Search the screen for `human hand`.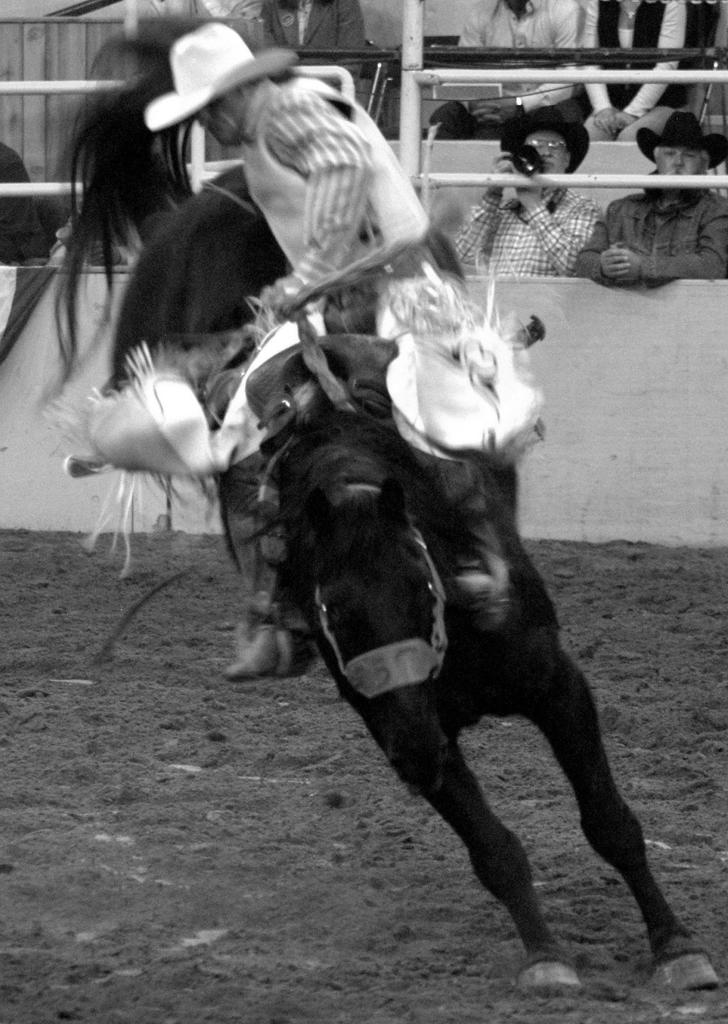
Found at region(617, 248, 647, 288).
